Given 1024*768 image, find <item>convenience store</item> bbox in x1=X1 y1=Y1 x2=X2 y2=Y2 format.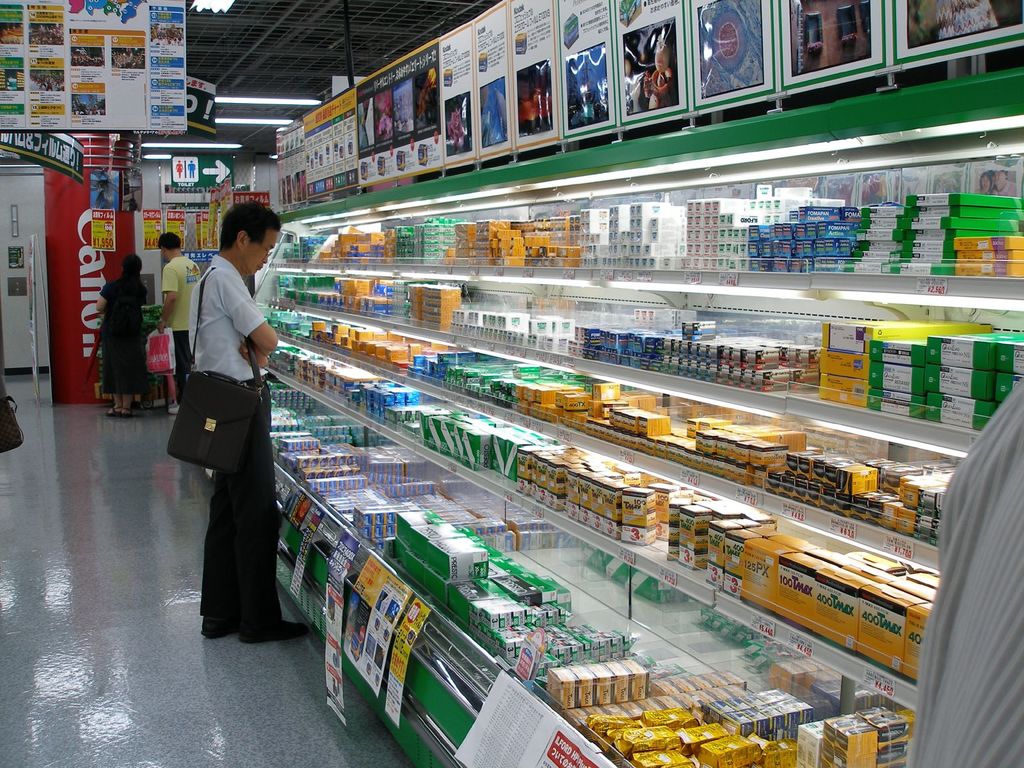
x1=0 y1=0 x2=1023 y2=767.
